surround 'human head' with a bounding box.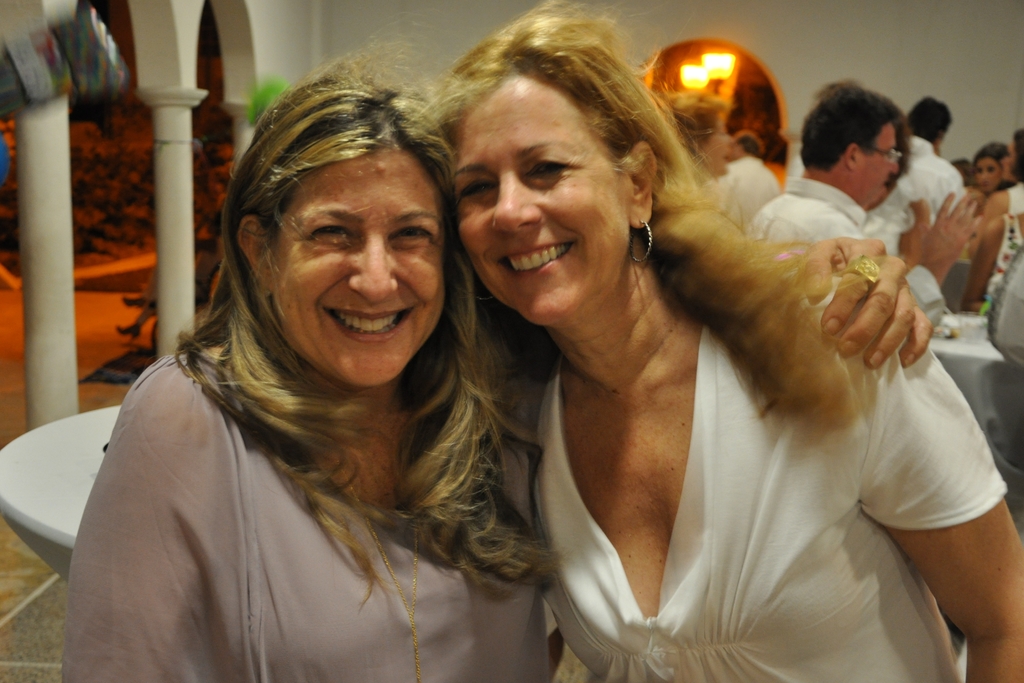
797/80/906/204.
